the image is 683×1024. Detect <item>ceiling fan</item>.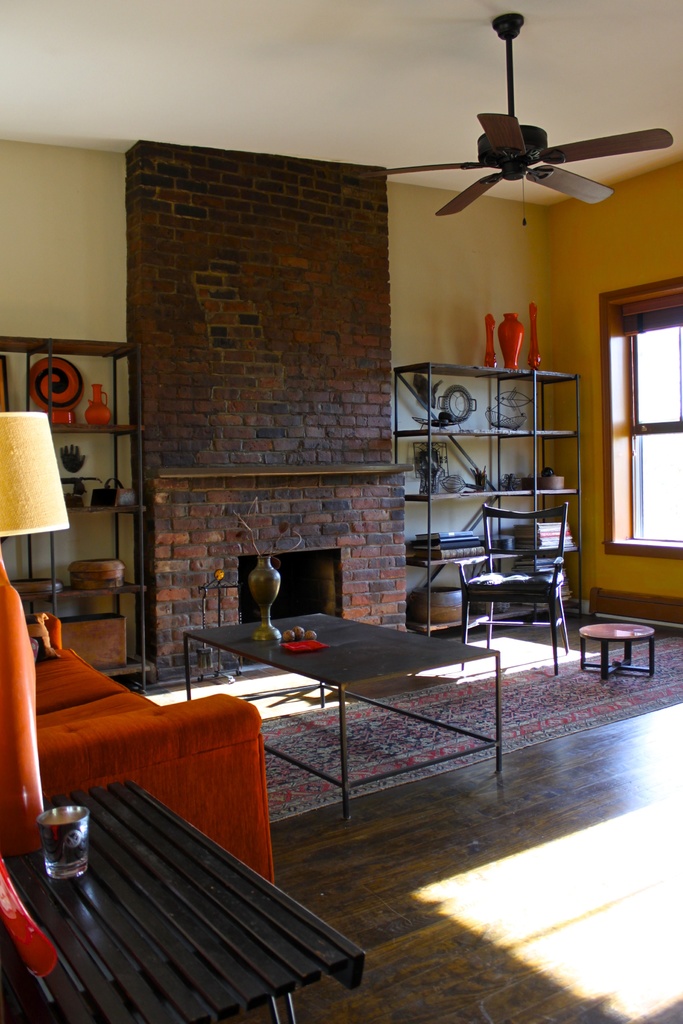
Detection: rect(379, 52, 682, 237).
